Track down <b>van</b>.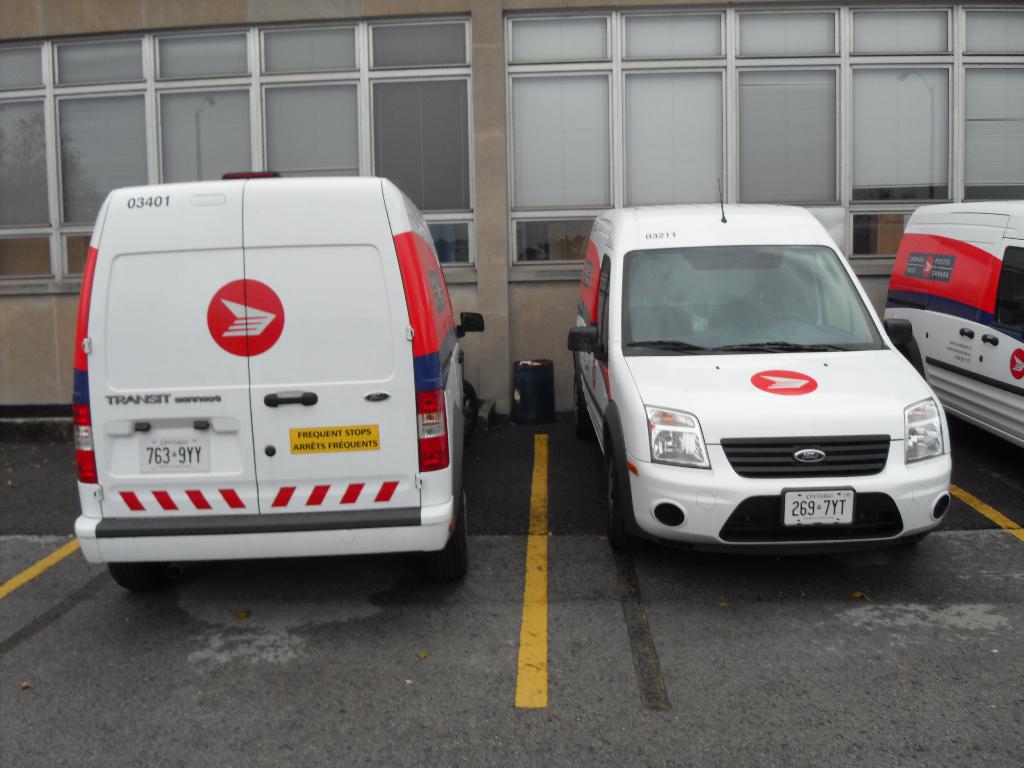
Tracked to pyautogui.locateOnScreen(882, 202, 1023, 447).
